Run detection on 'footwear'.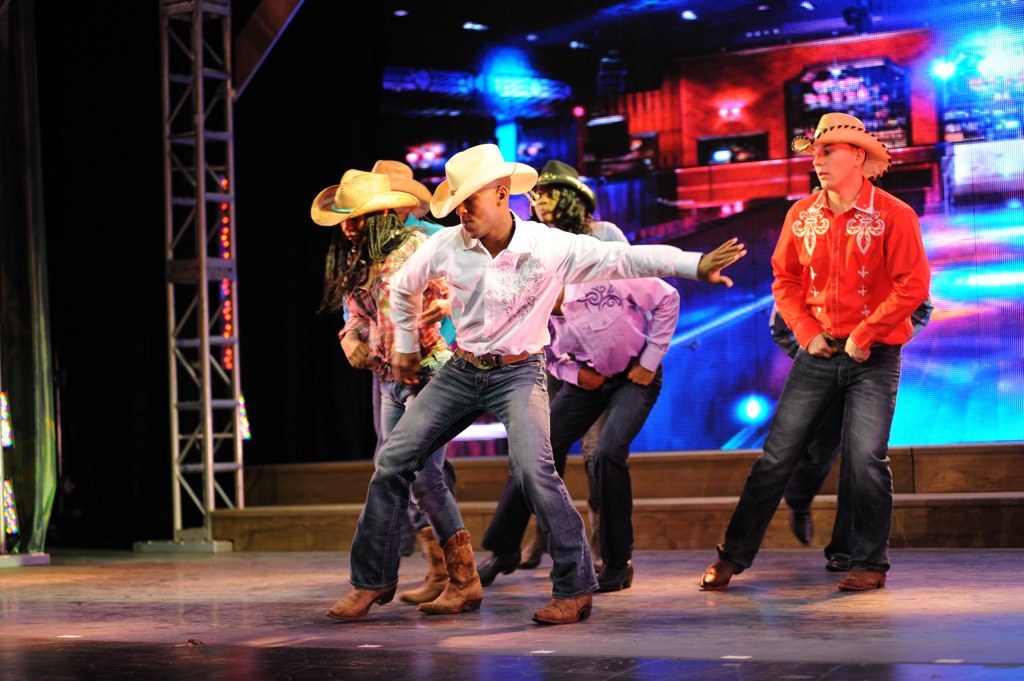
Result: rect(583, 500, 605, 571).
